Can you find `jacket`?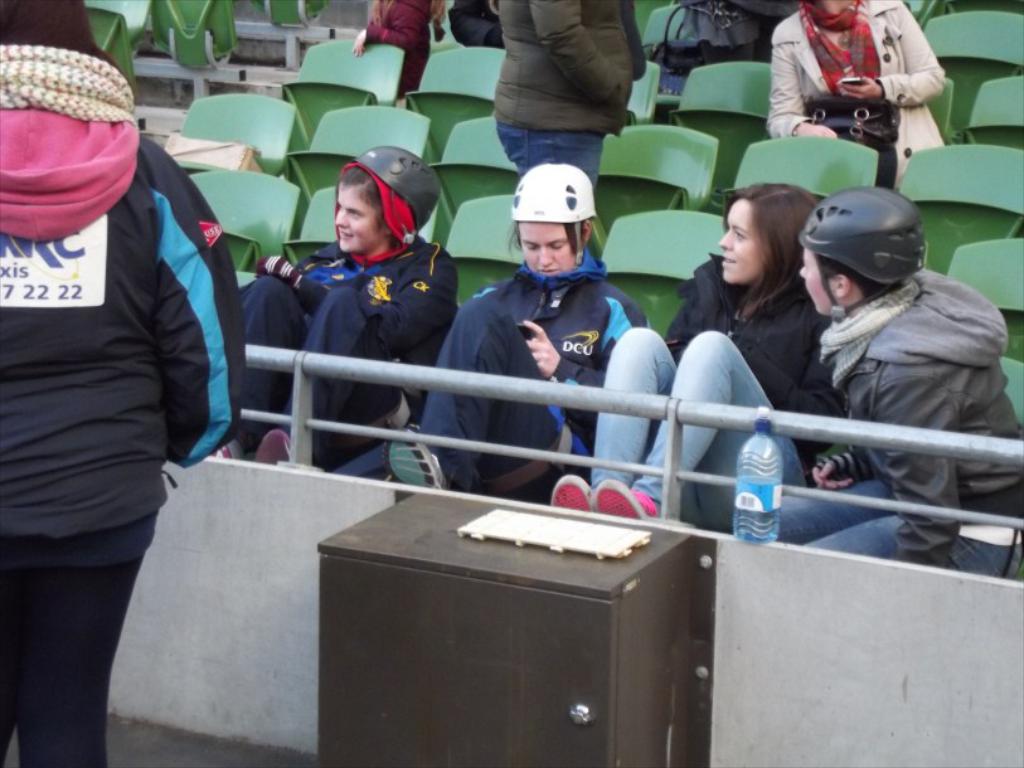
Yes, bounding box: <region>0, 42, 249, 567</region>.
